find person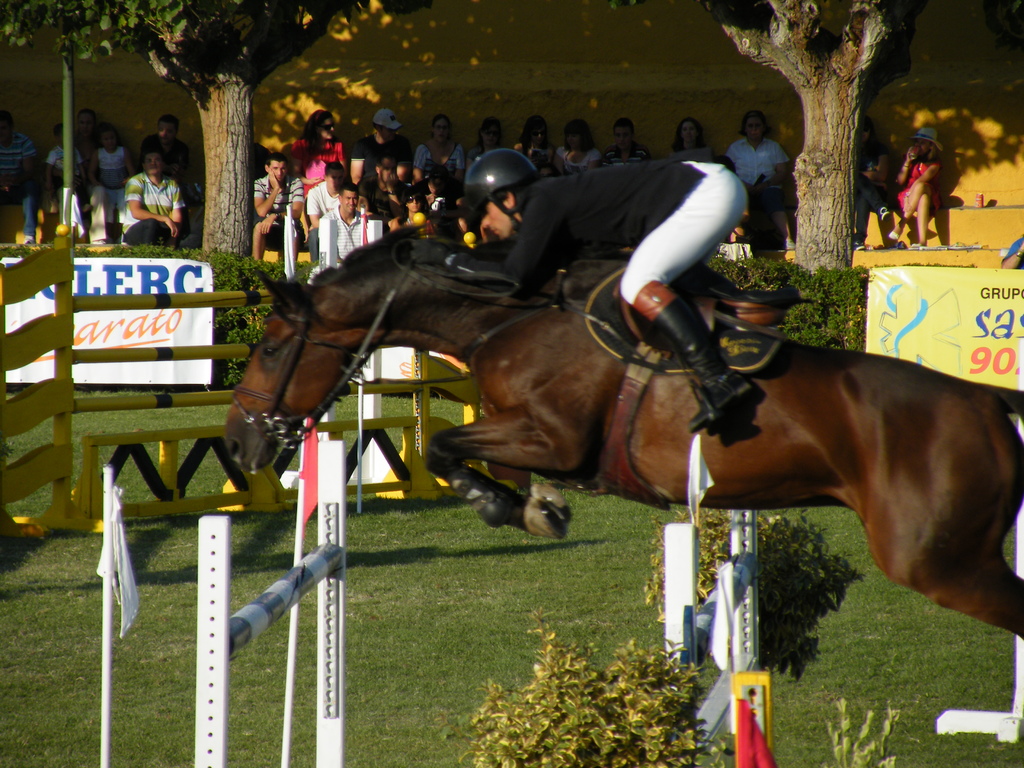
[x1=413, y1=168, x2=465, y2=206]
